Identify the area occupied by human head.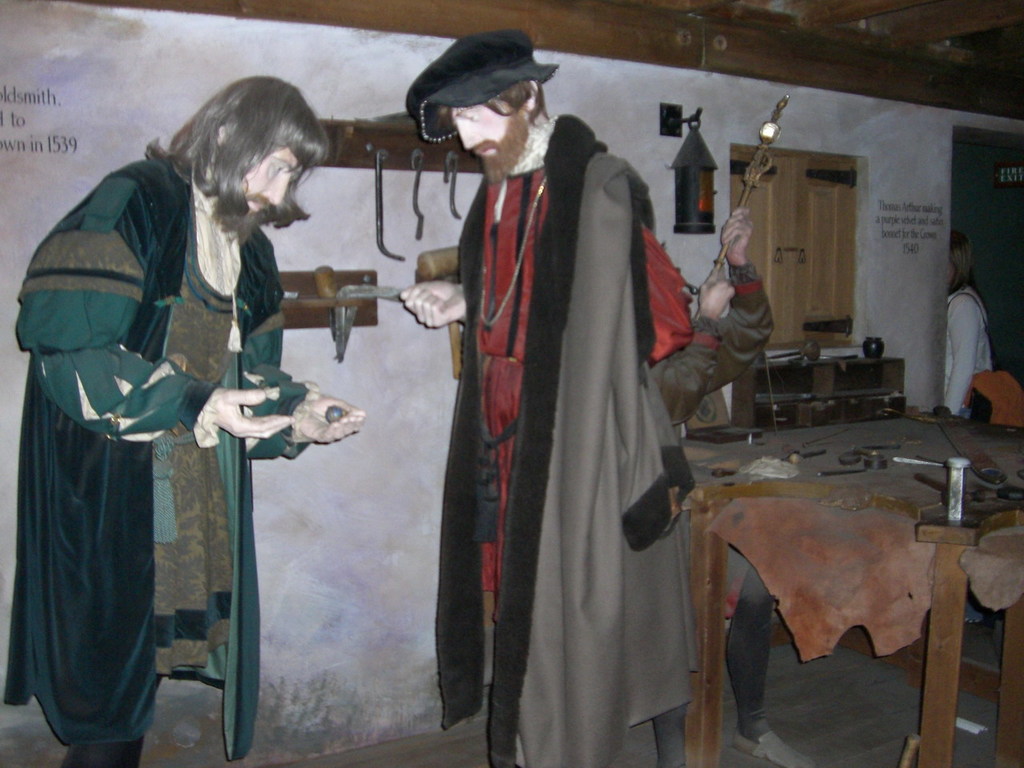
Area: crop(394, 28, 558, 171).
